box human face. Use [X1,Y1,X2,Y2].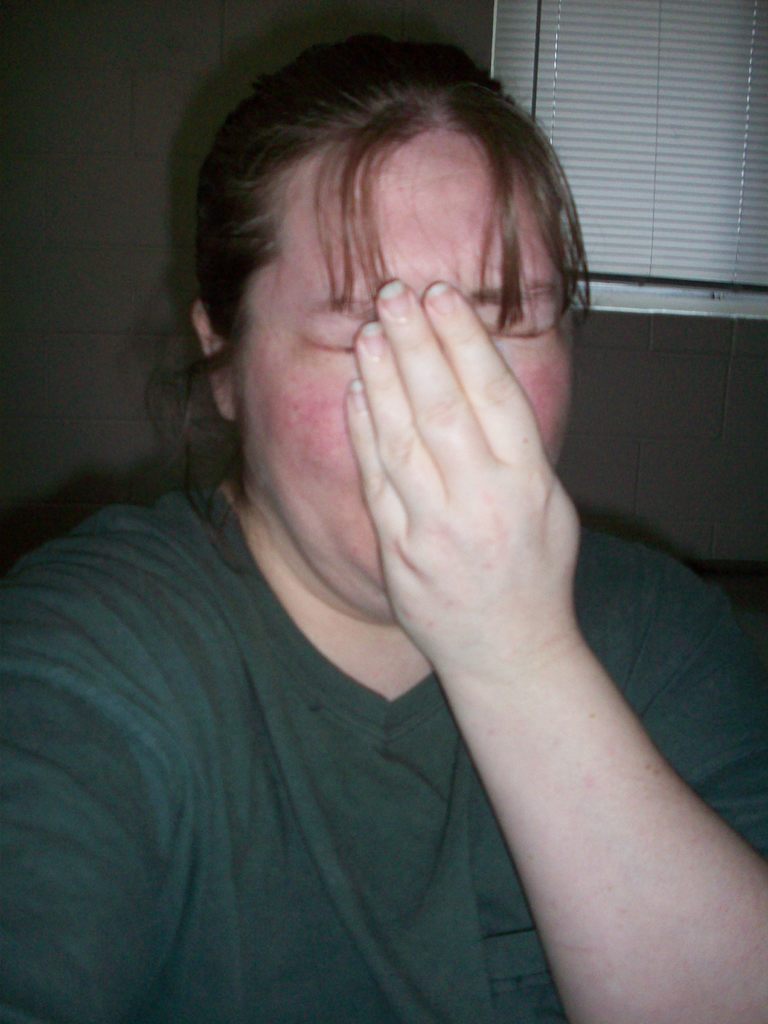
[234,125,578,622].
